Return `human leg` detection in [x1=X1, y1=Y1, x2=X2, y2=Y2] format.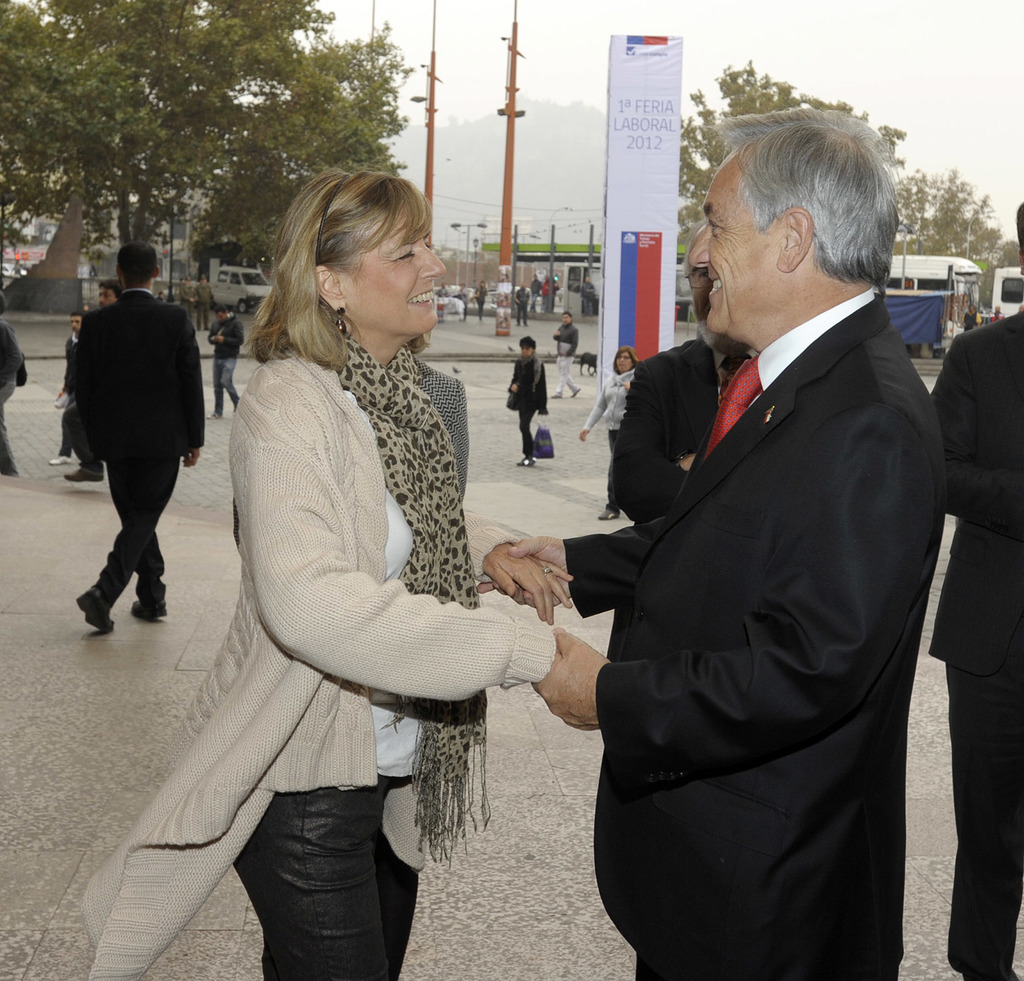
[x1=256, y1=780, x2=422, y2=978].
